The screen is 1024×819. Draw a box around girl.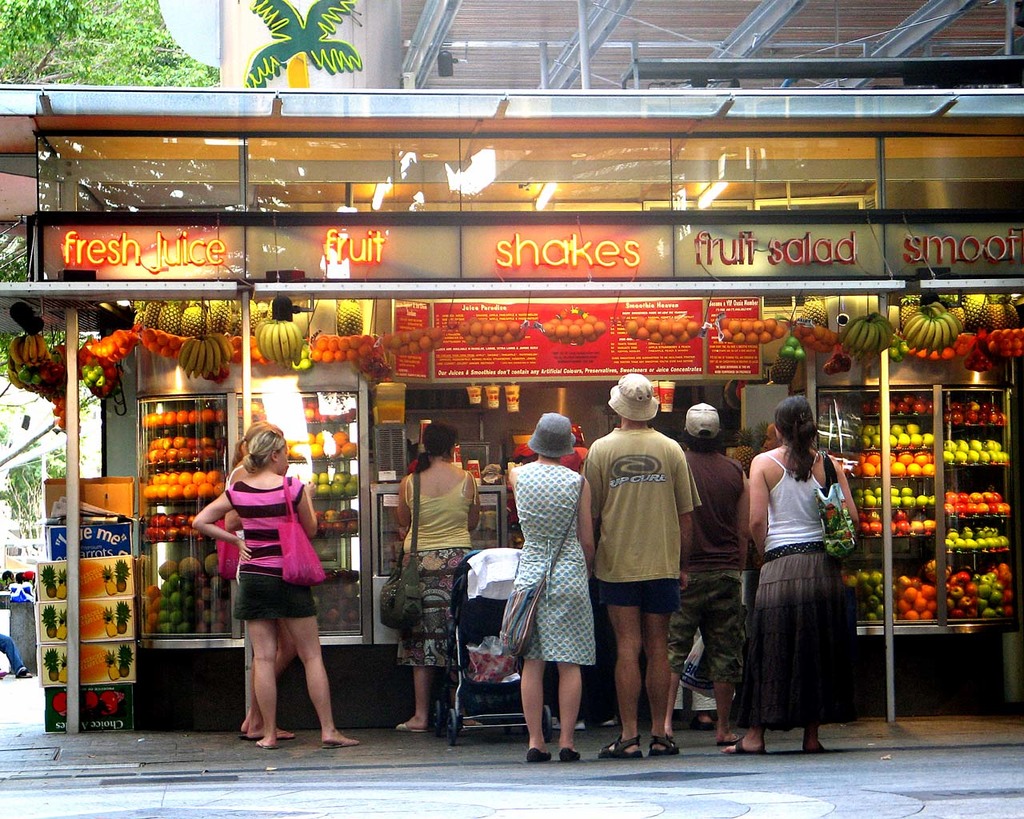
<region>196, 429, 350, 741</region>.
